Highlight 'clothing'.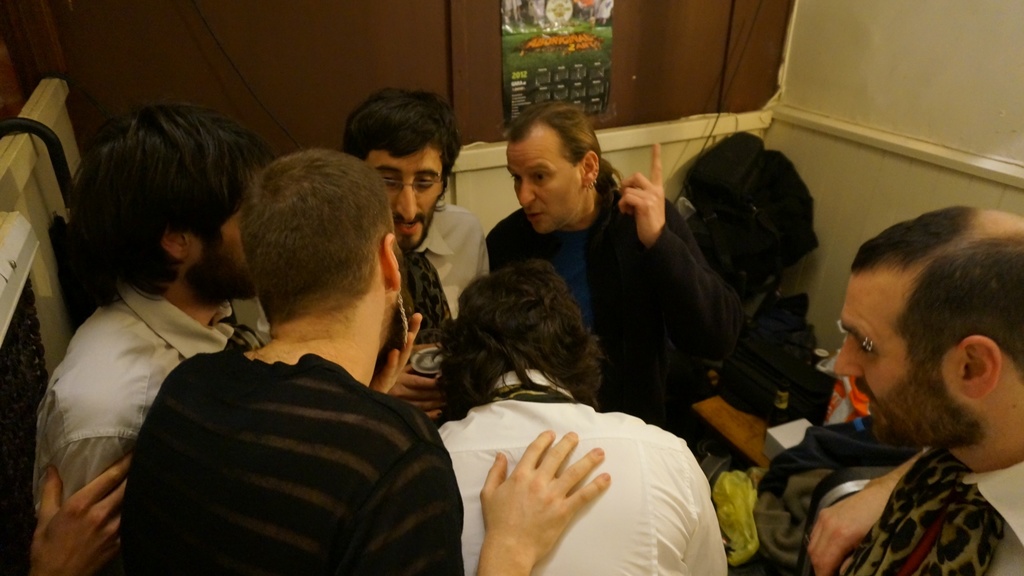
Highlighted region: bbox=(112, 358, 527, 575).
